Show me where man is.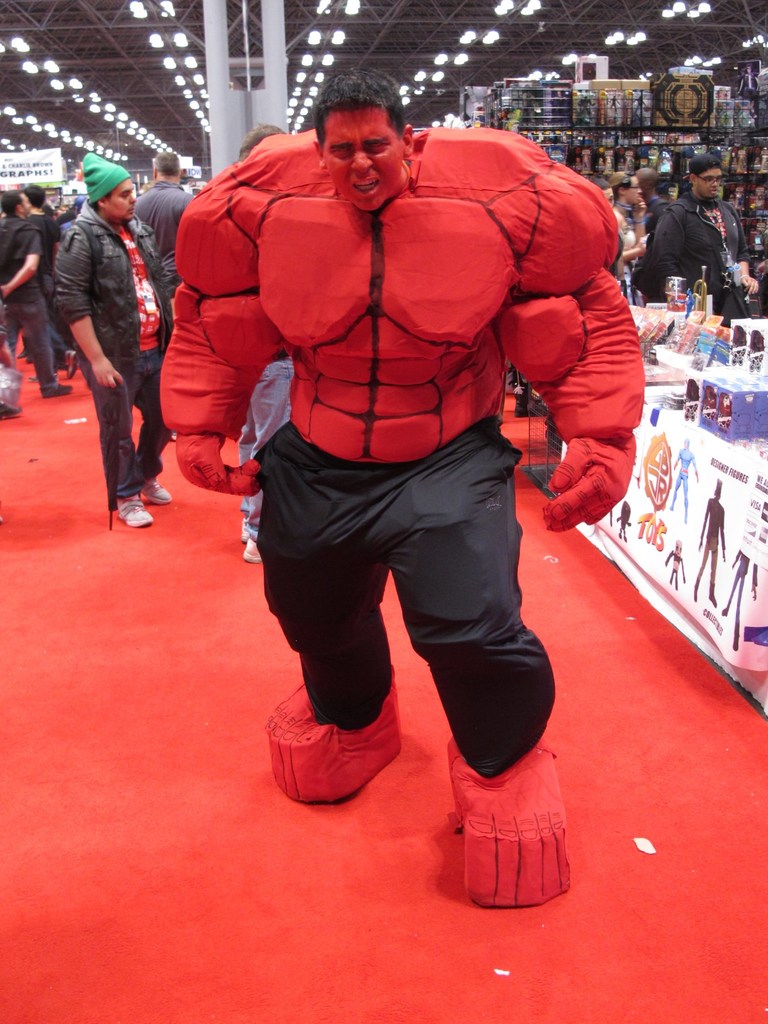
man is at 0,183,69,402.
